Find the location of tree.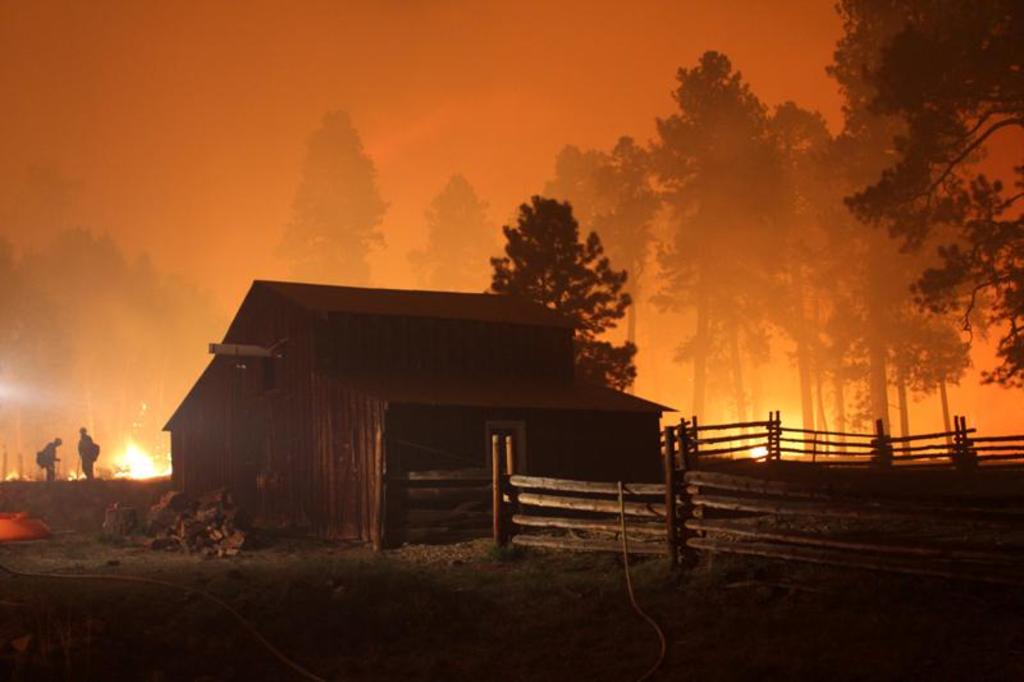
Location: box(522, 131, 658, 335).
